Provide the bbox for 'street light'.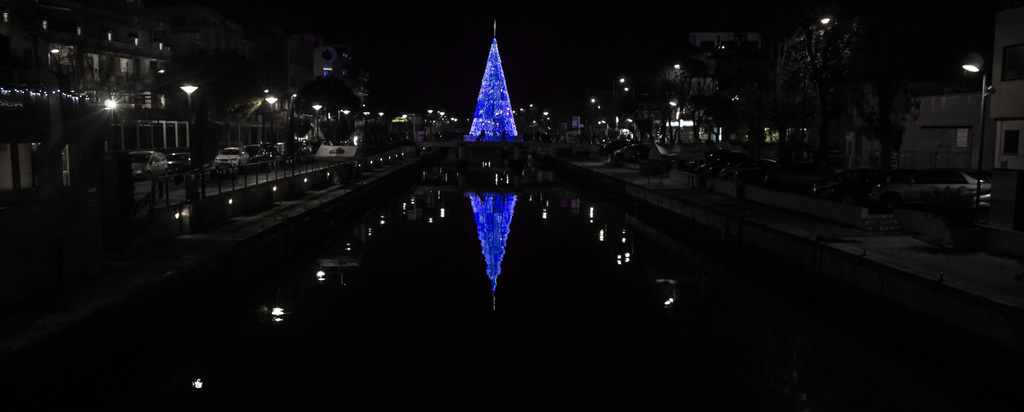
[310,100,323,142].
